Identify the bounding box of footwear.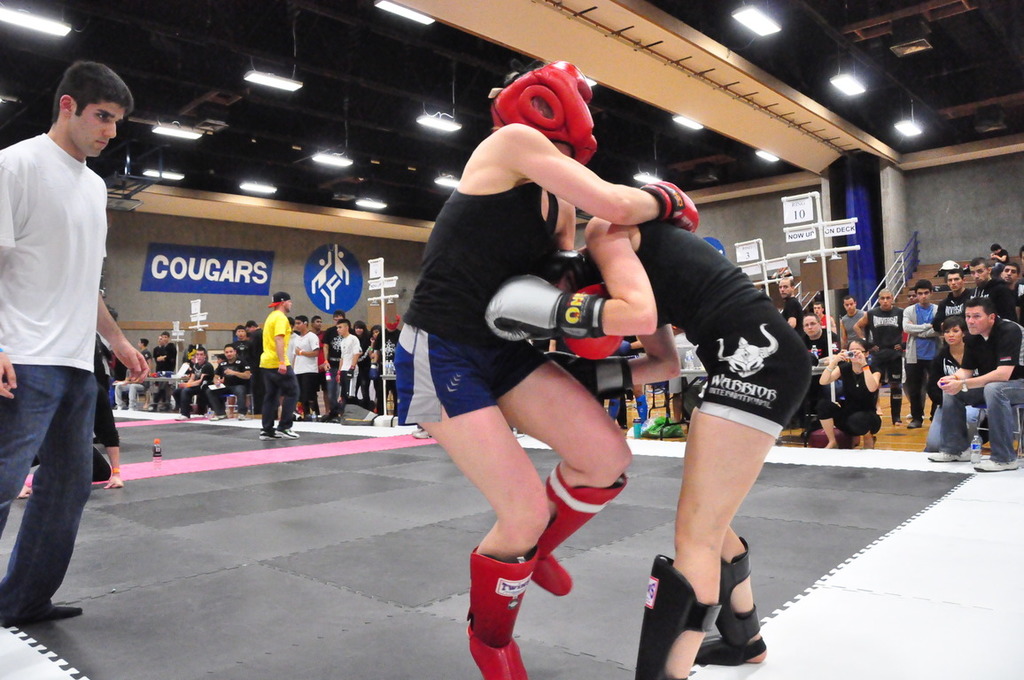
box(908, 420, 921, 430).
